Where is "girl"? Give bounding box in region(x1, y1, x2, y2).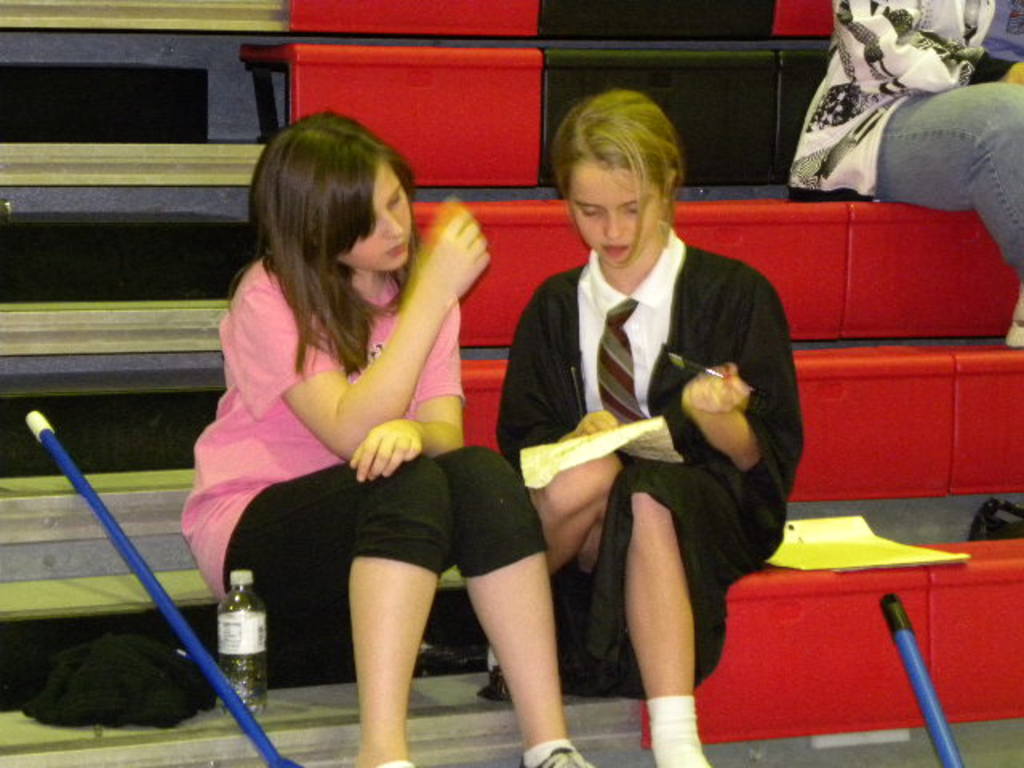
region(181, 112, 592, 766).
